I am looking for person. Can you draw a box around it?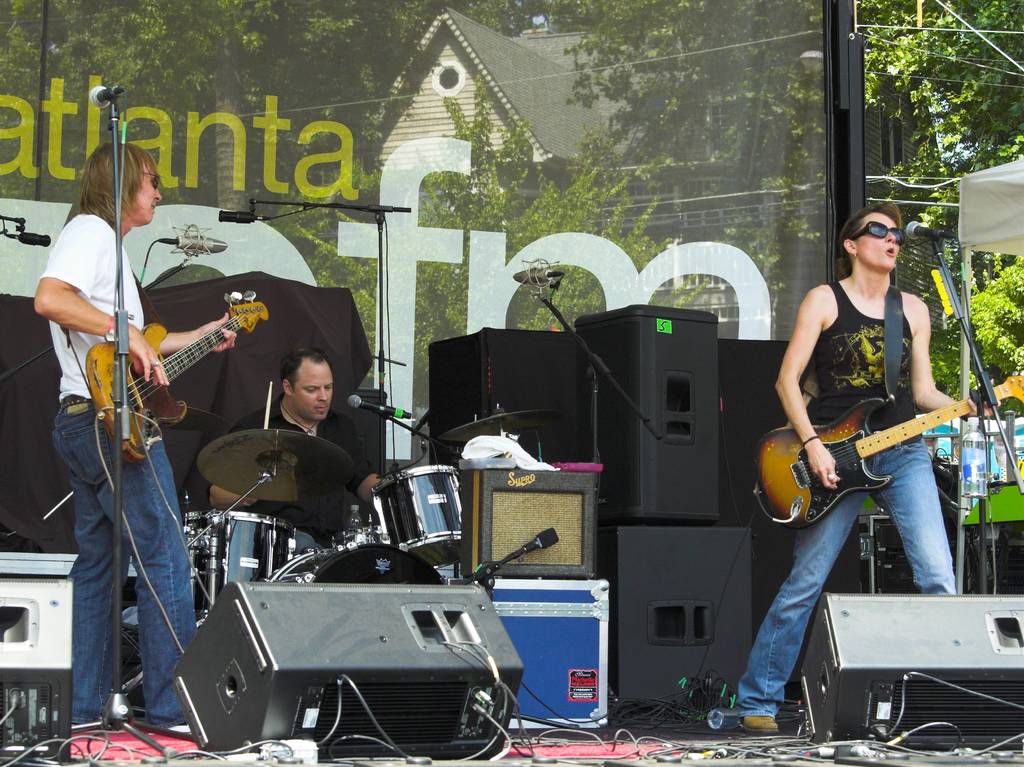
Sure, the bounding box is bbox(205, 346, 386, 549).
